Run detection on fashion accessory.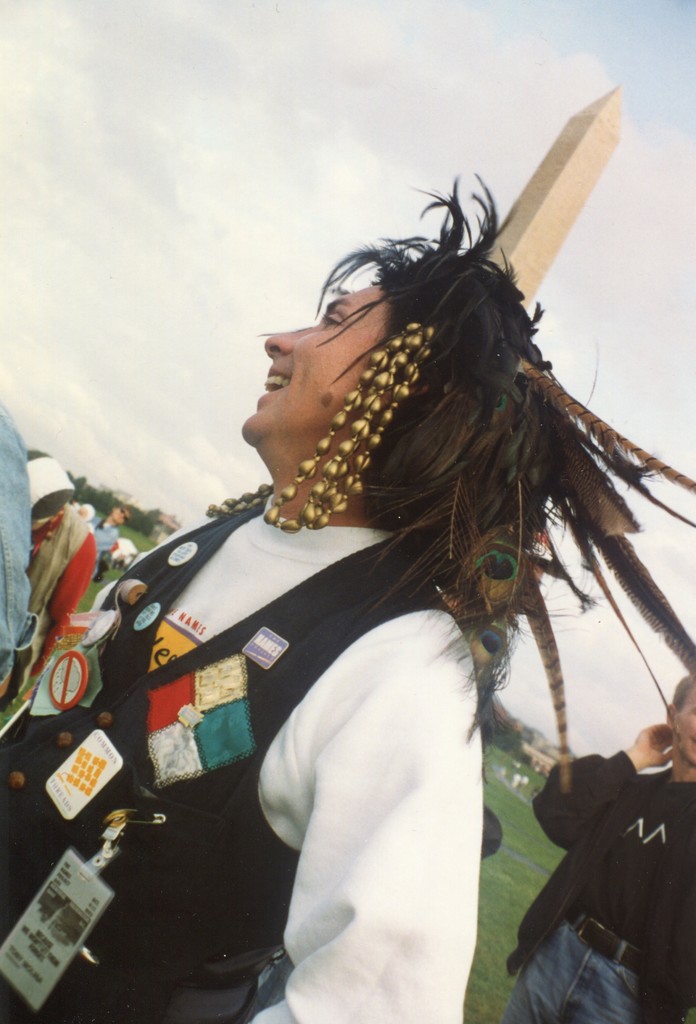
Result: select_region(204, 483, 276, 518).
